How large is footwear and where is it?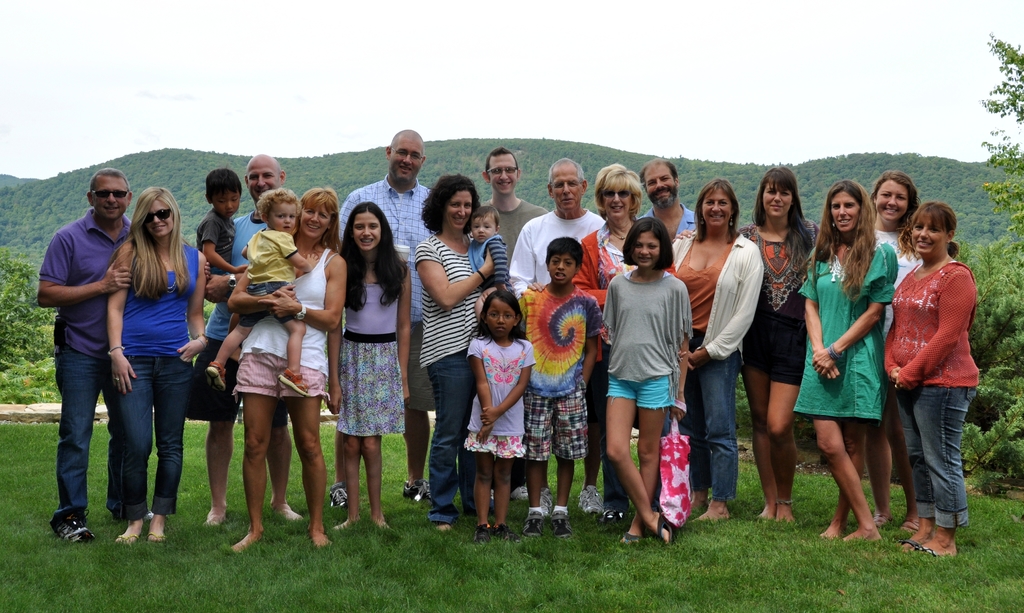
Bounding box: 504/482/527/504.
